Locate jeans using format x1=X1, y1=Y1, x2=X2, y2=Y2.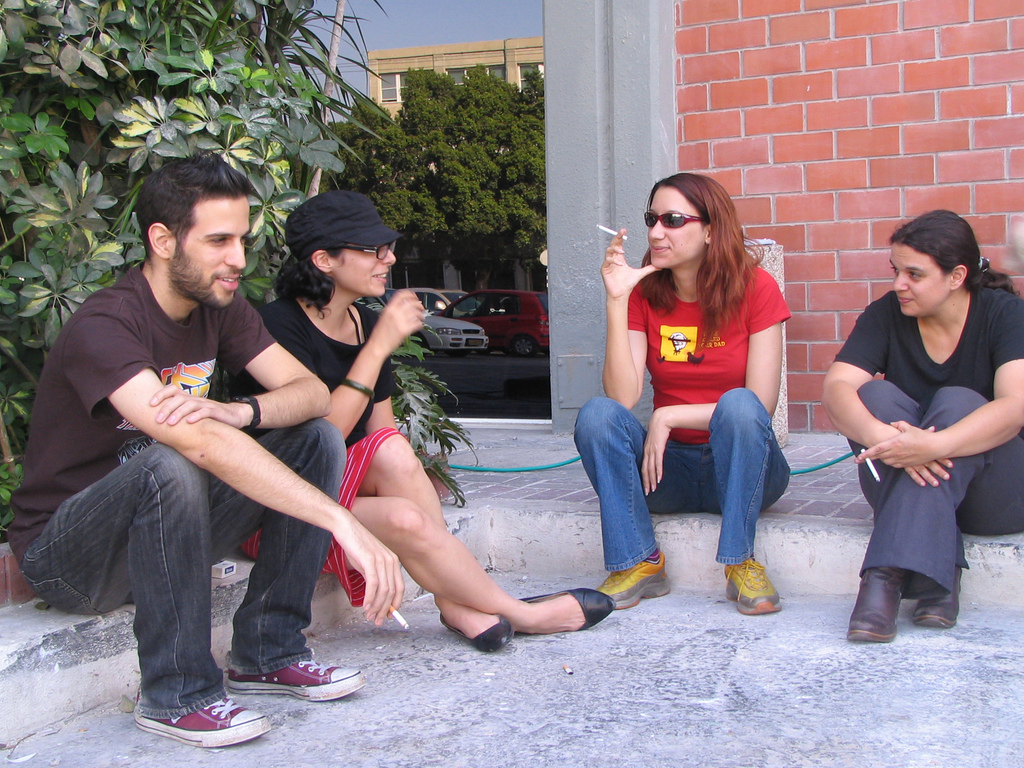
x1=17, y1=421, x2=348, y2=712.
